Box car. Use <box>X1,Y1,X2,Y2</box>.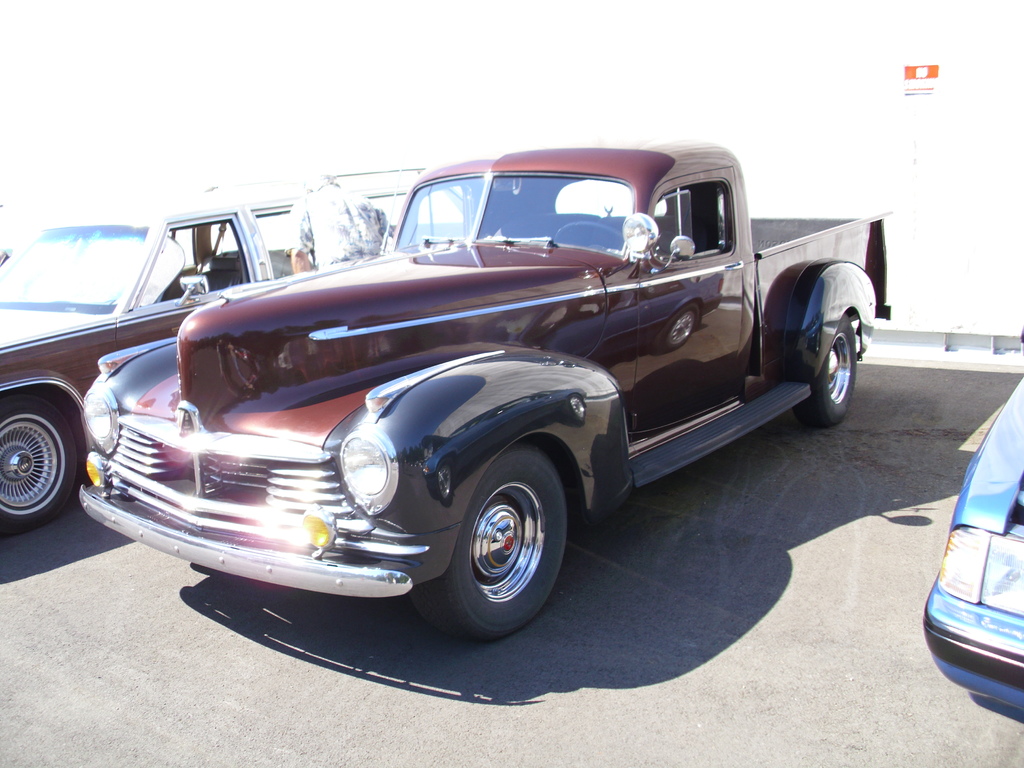
<box>77,145,894,642</box>.
